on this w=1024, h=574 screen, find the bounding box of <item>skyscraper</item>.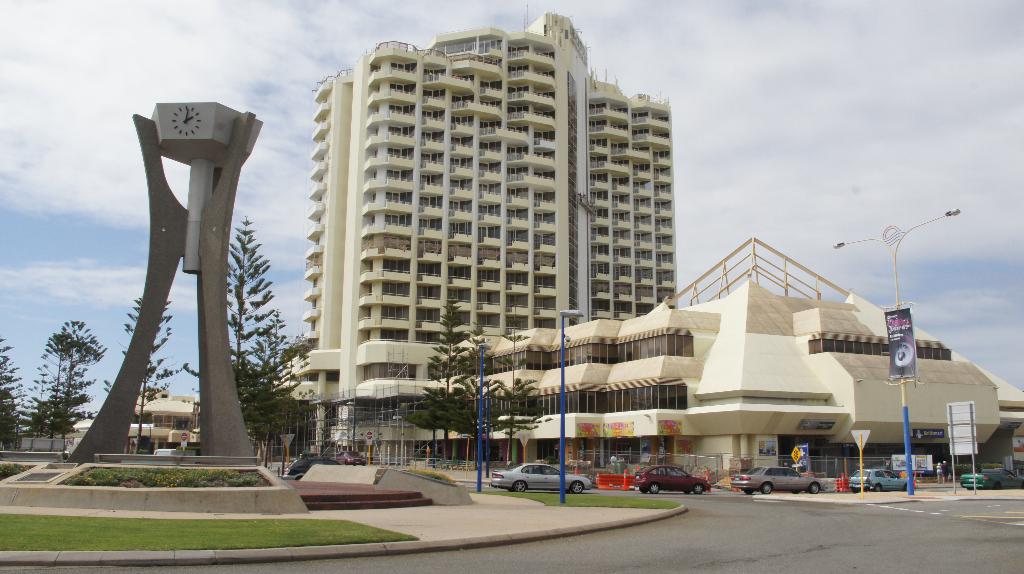
Bounding box: (left=273, top=38, right=706, bottom=399).
